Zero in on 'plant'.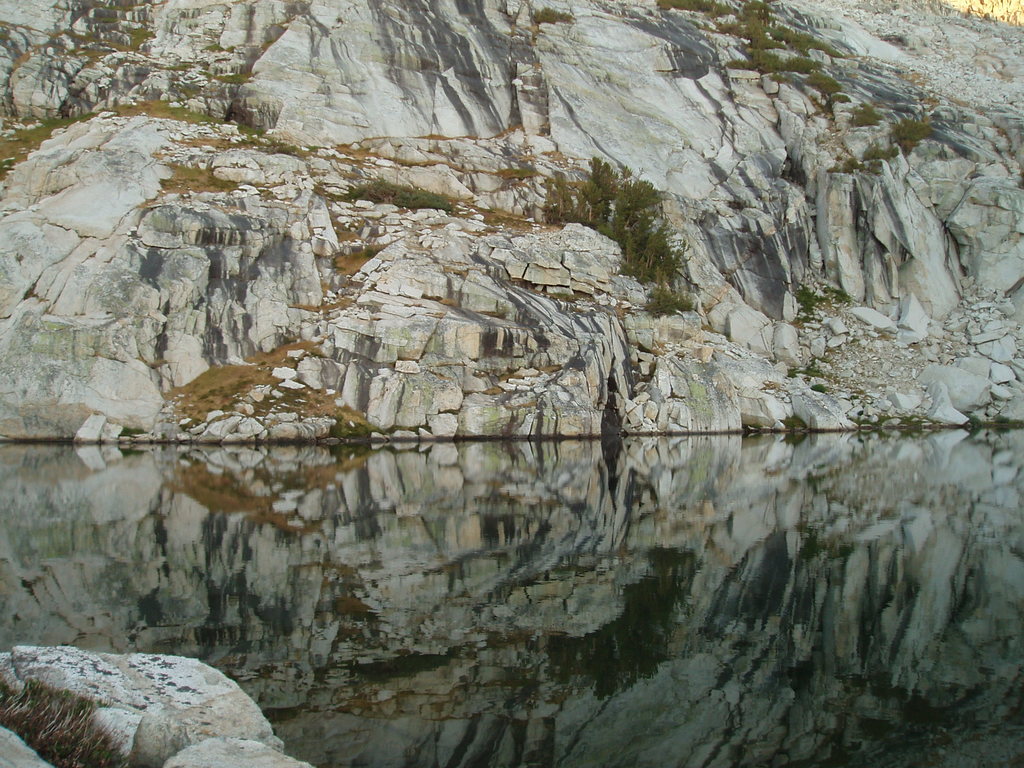
Zeroed in: [0, 108, 91, 179].
